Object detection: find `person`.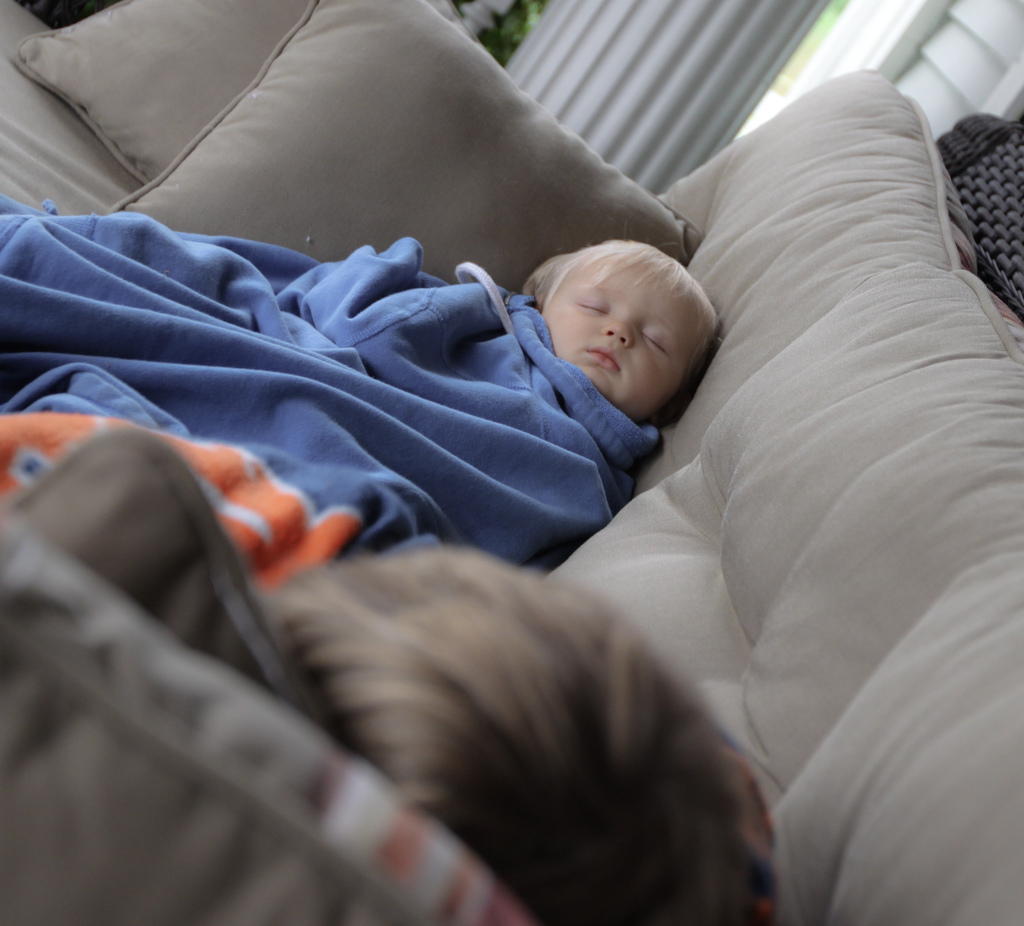
(524,228,722,430).
